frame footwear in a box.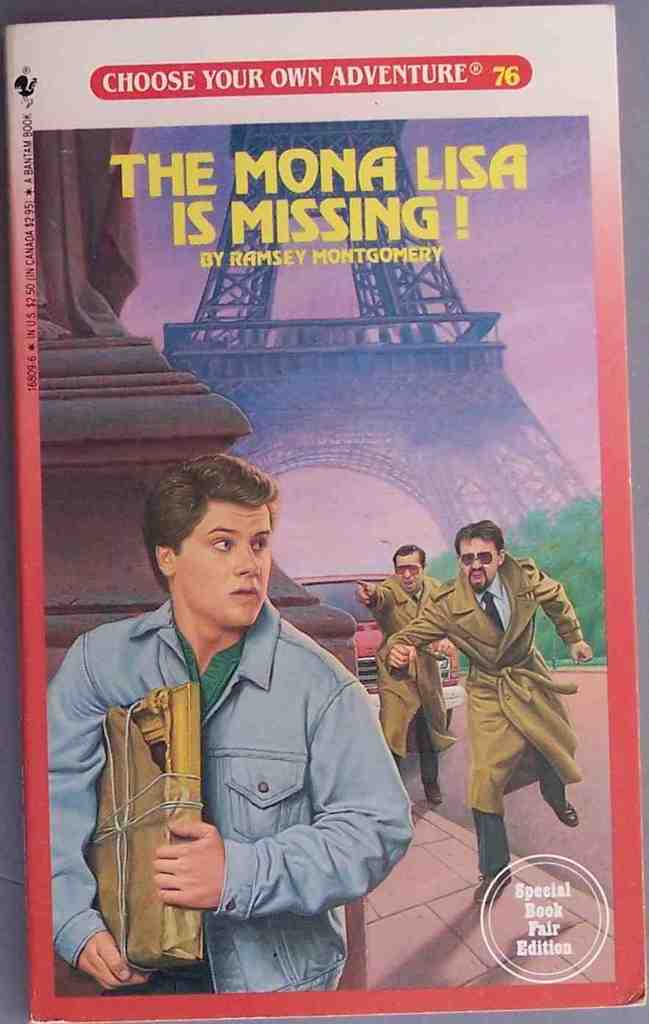
425/781/449/798.
